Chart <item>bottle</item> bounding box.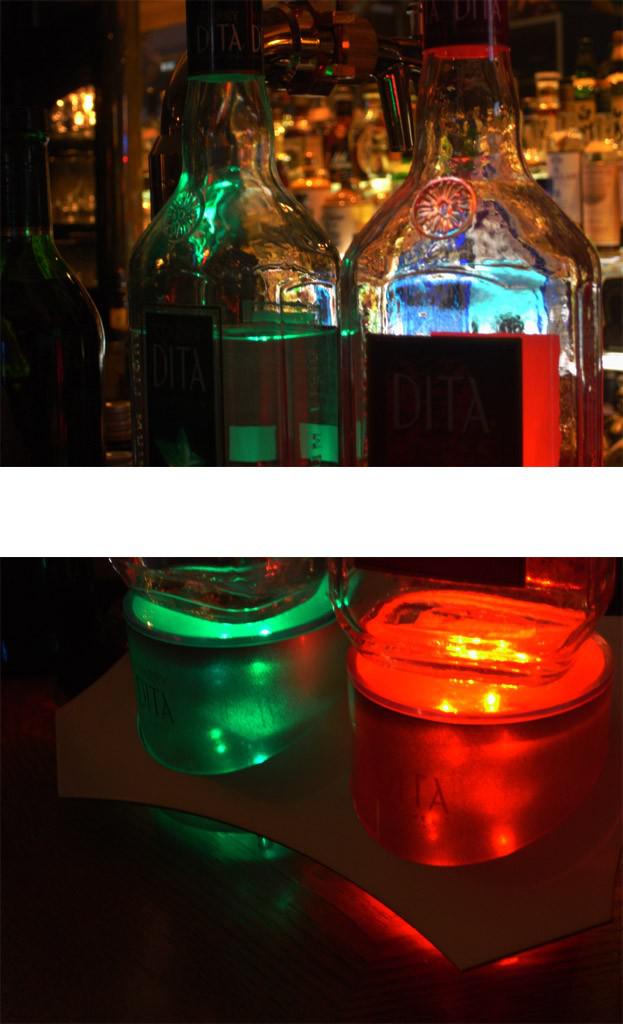
Charted: <bbox>0, 114, 96, 469</bbox>.
